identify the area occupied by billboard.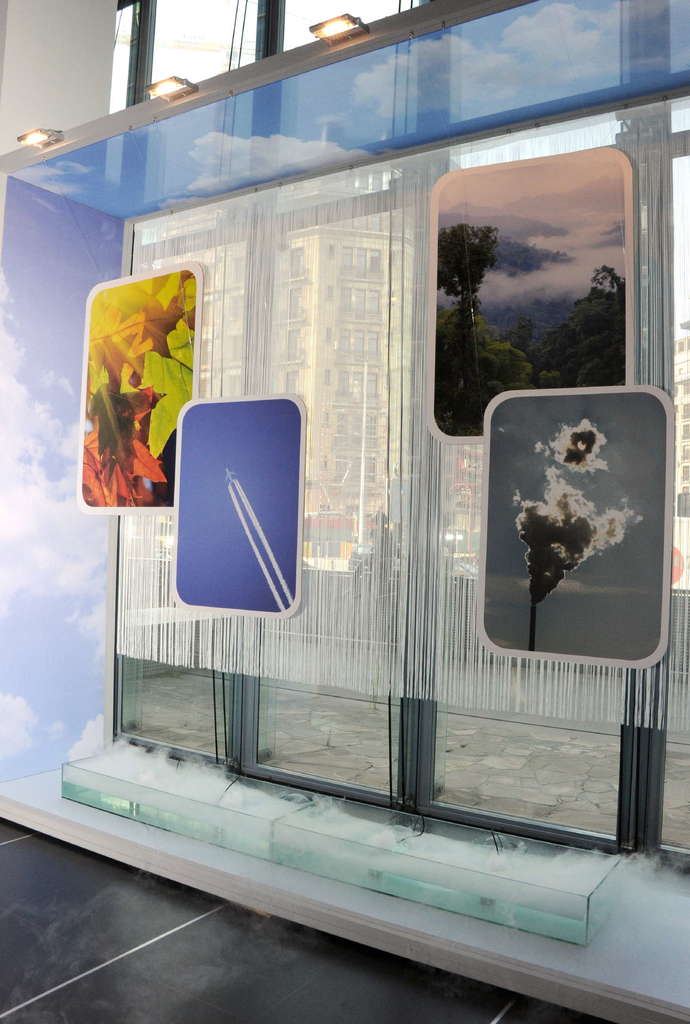
Area: [x1=83, y1=264, x2=197, y2=503].
